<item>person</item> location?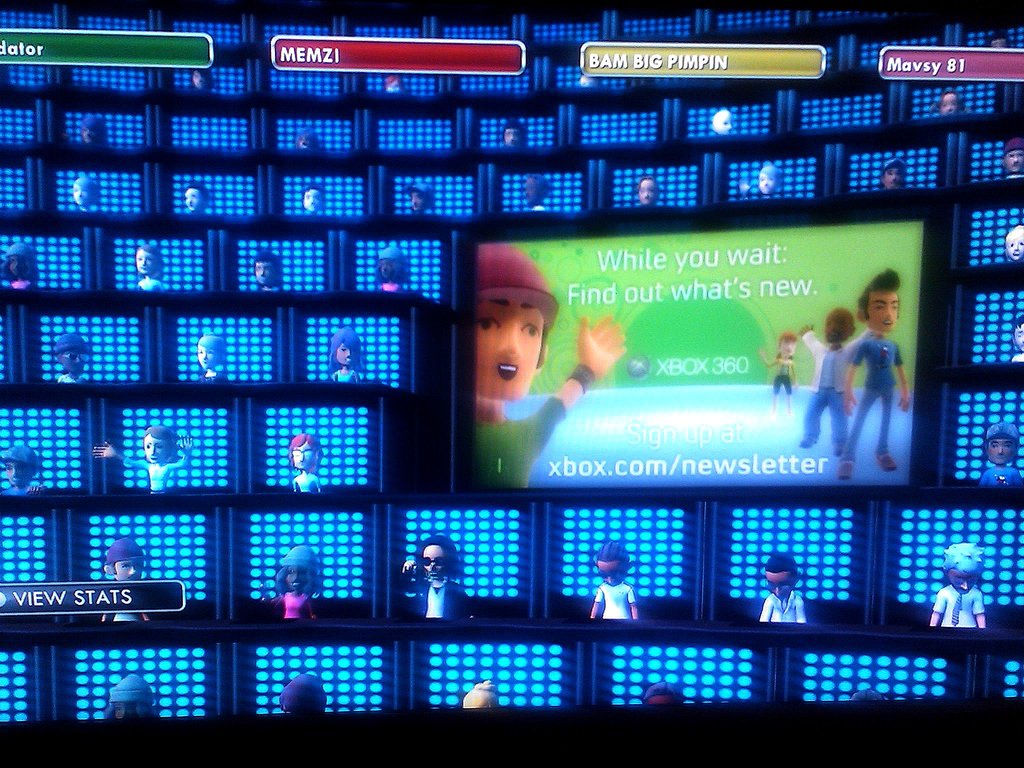
region(383, 74, 410, 94)
